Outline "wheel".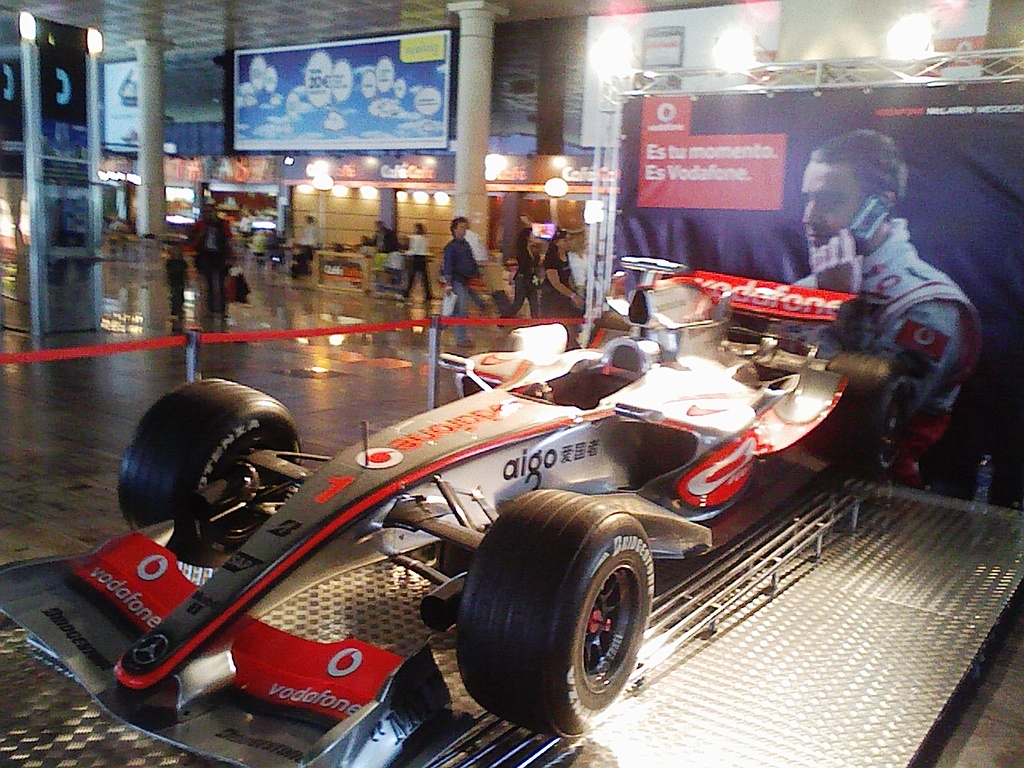
Outline: {"x1": 804, "y1": 342, "x2": 938, "y2": 486}.
